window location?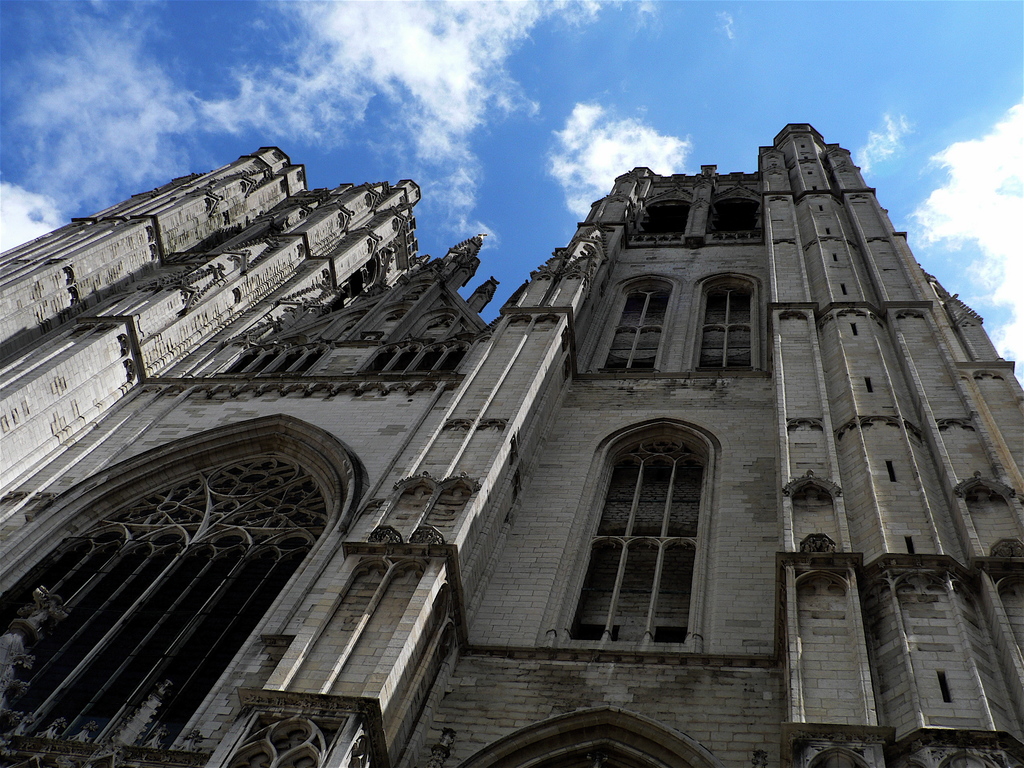
rect(452, 698, 720, 767)
